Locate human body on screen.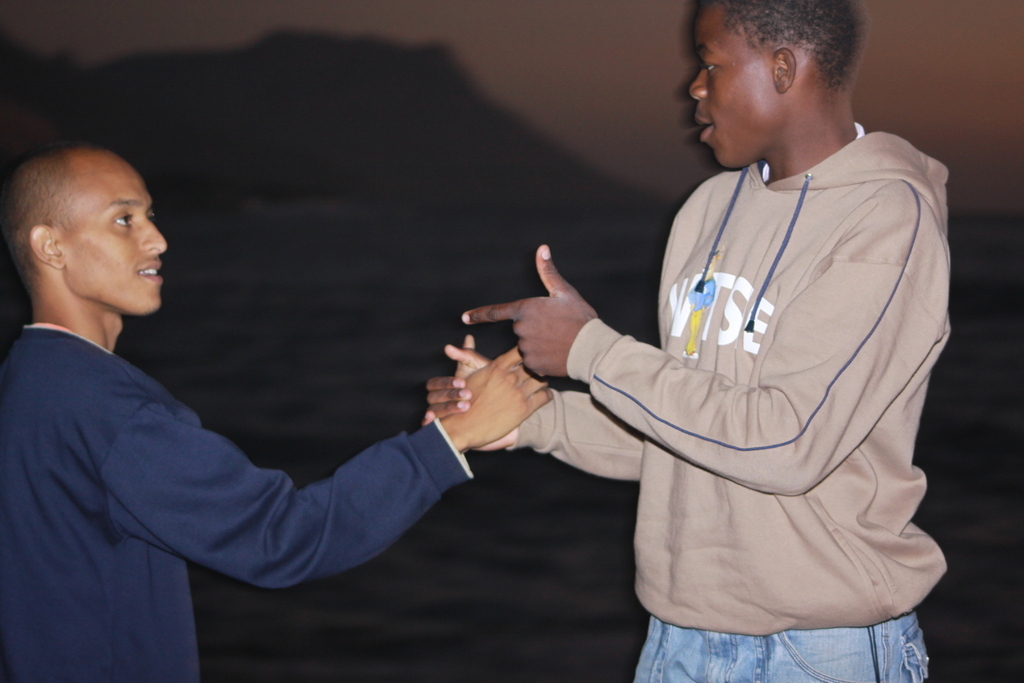
On screen at select_region(0, 143, 552, 682).
